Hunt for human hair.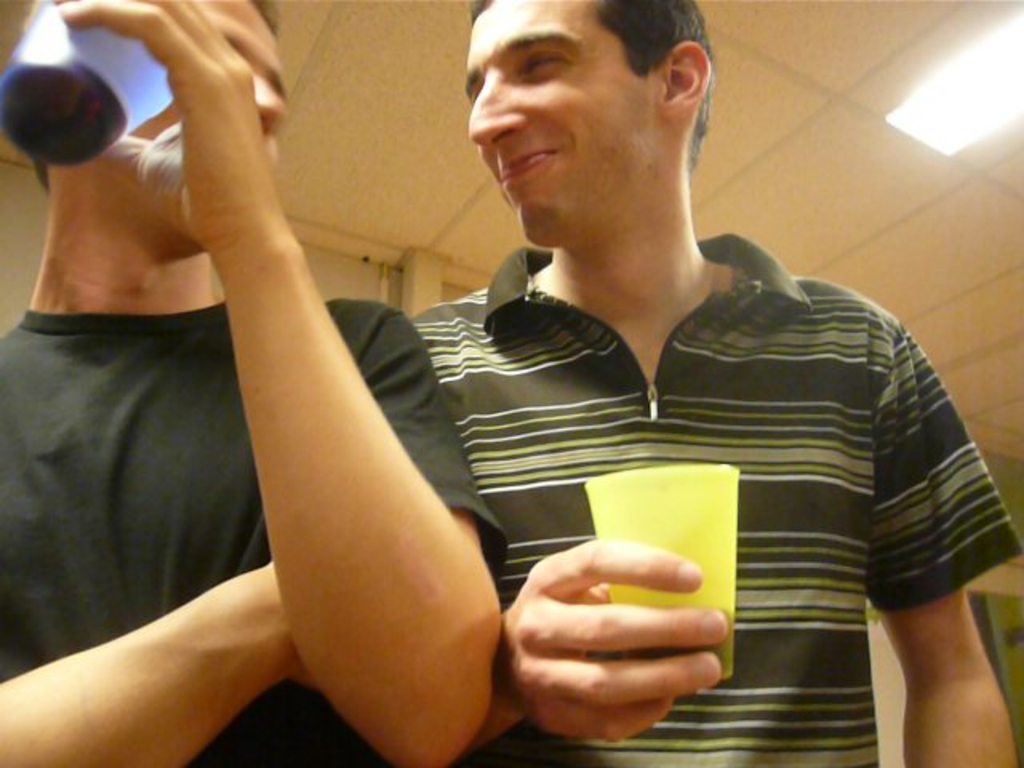
Hunted down at BBox(246, 0, 283, 34).
